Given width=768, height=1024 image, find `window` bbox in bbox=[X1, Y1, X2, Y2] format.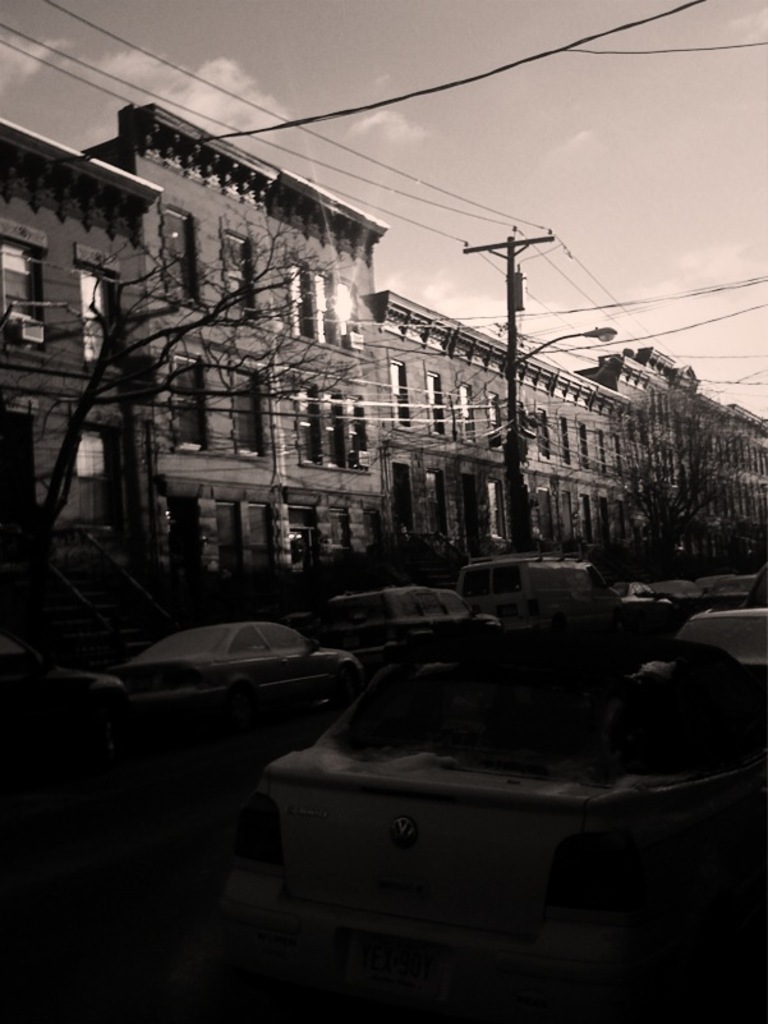
bbox=[175, 354, 206, 446].
